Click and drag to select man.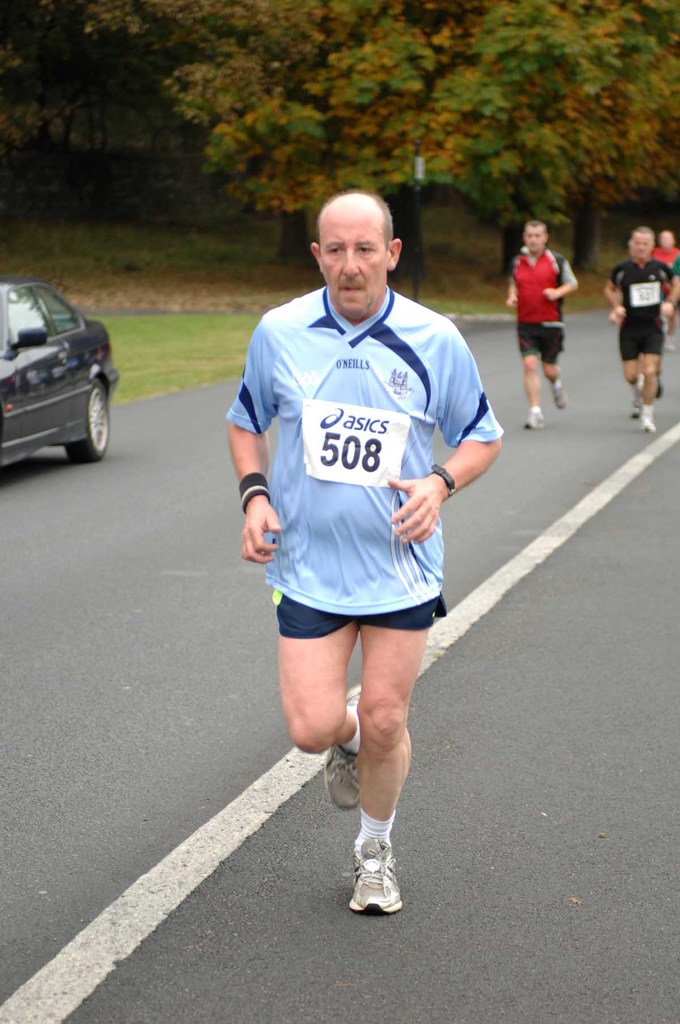
Selection: <region>507, 218, 581, 428</region>.
